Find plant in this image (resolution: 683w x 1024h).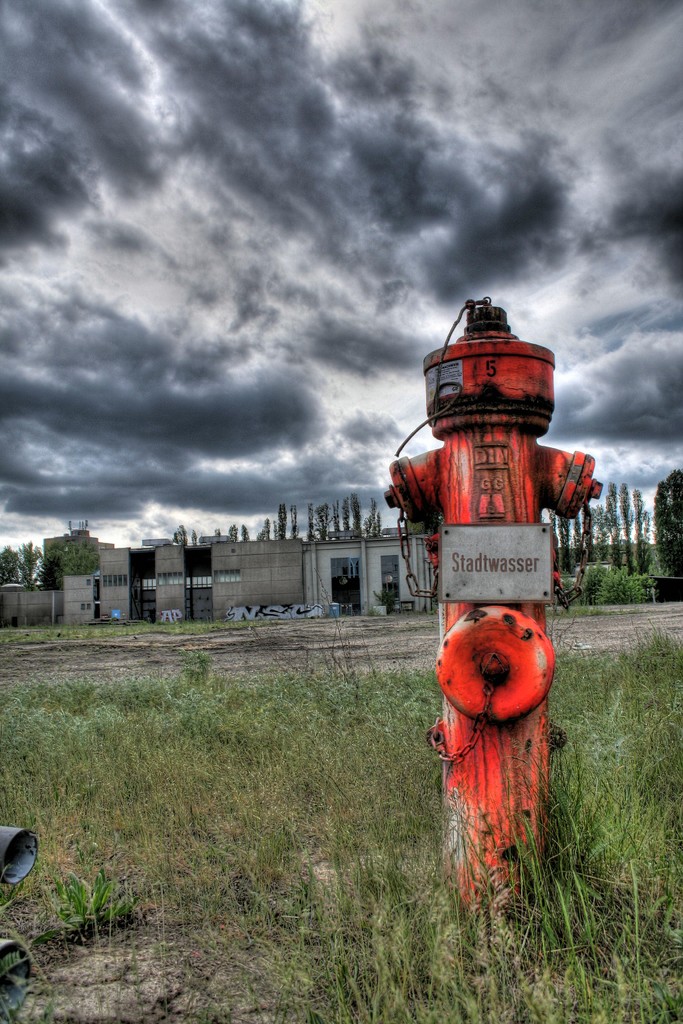
Rect(583, 557, 681, 605).
